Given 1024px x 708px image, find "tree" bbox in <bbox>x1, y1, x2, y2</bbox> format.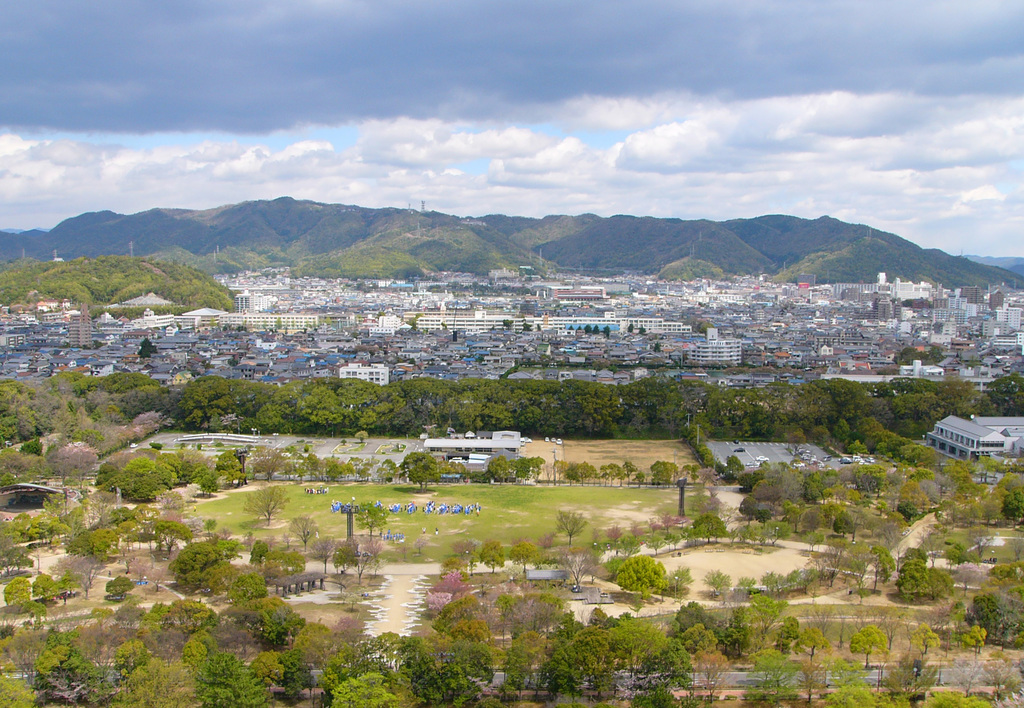
<bbox>849, 614, 891, 661</bbox>.
